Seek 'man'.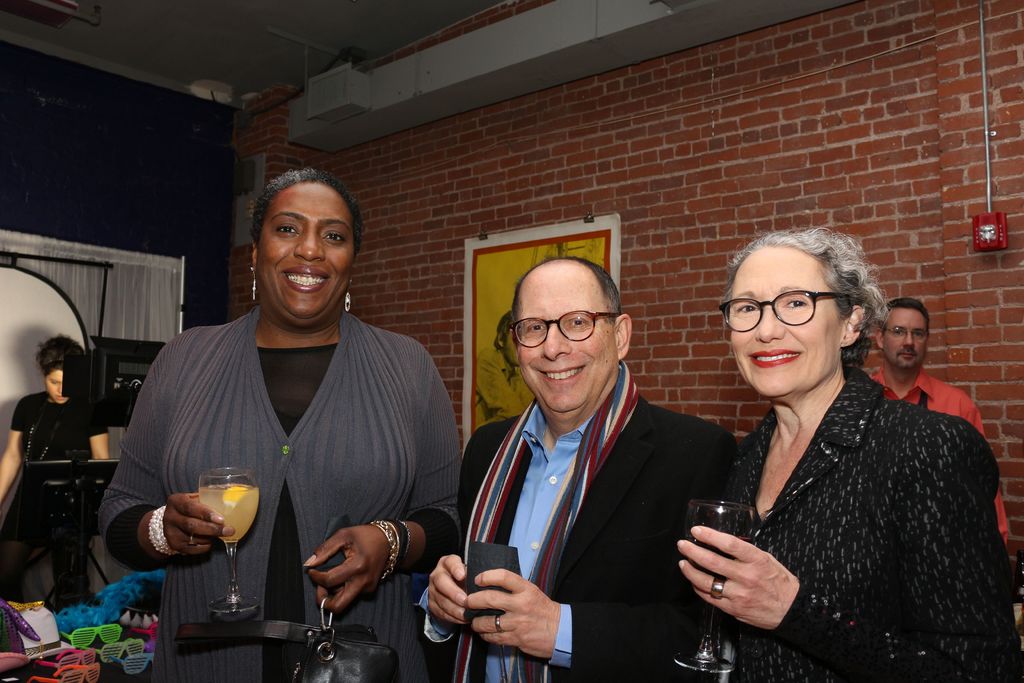
451,258,735,666.
